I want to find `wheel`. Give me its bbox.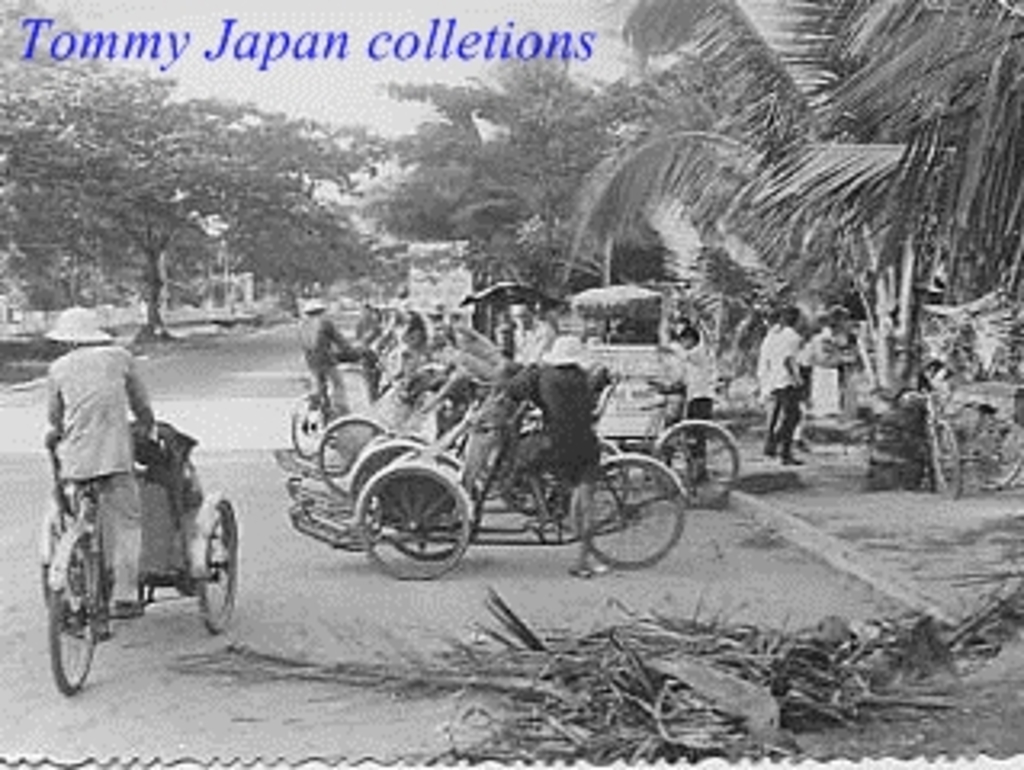
<box>318,411,382,497</box>.
